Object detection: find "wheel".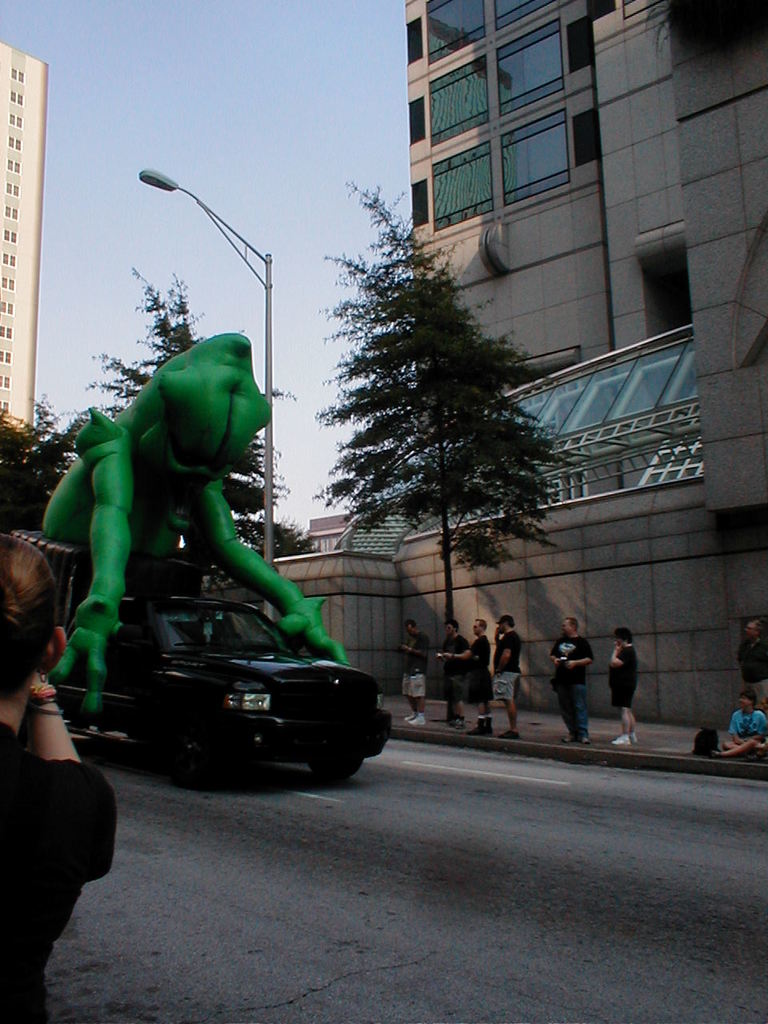
(306,757,354,778).
